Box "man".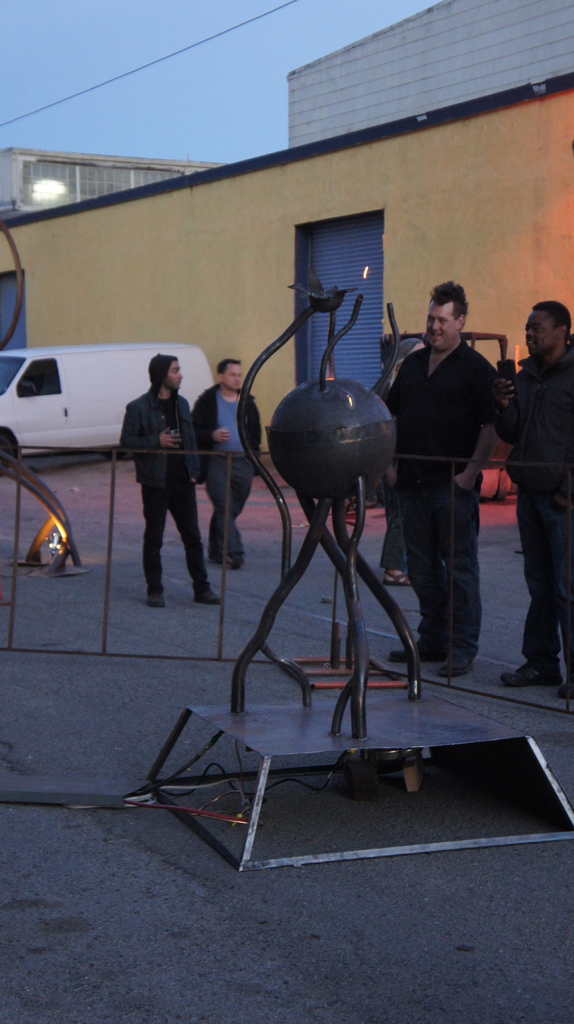
box=[380, 285, 512, 671].
